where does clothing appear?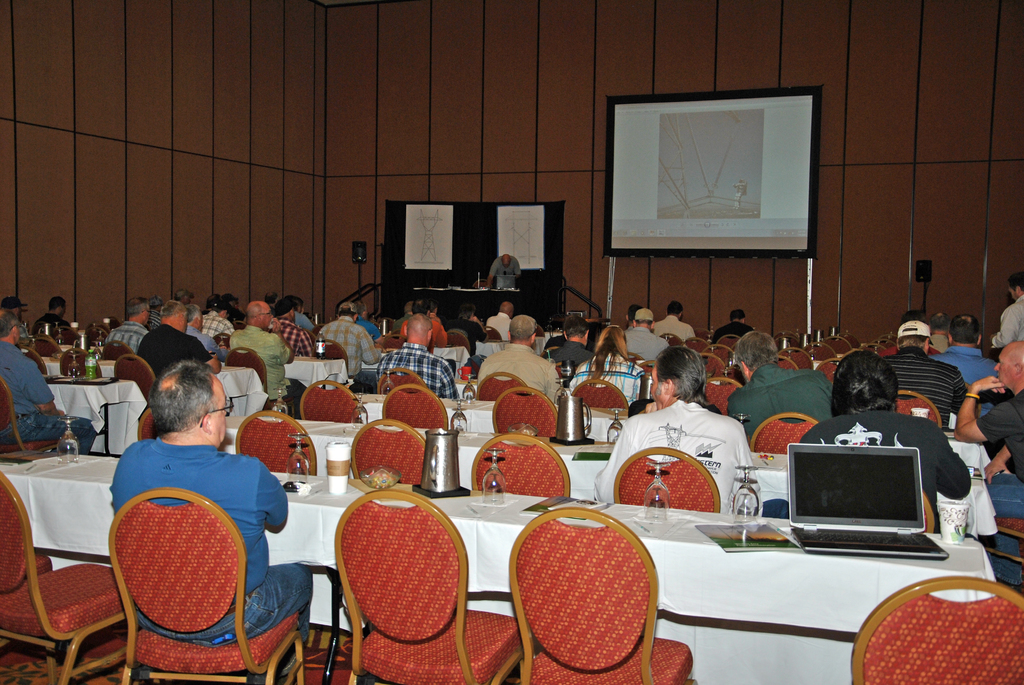
Appears at 20, 319, 32, 344.
